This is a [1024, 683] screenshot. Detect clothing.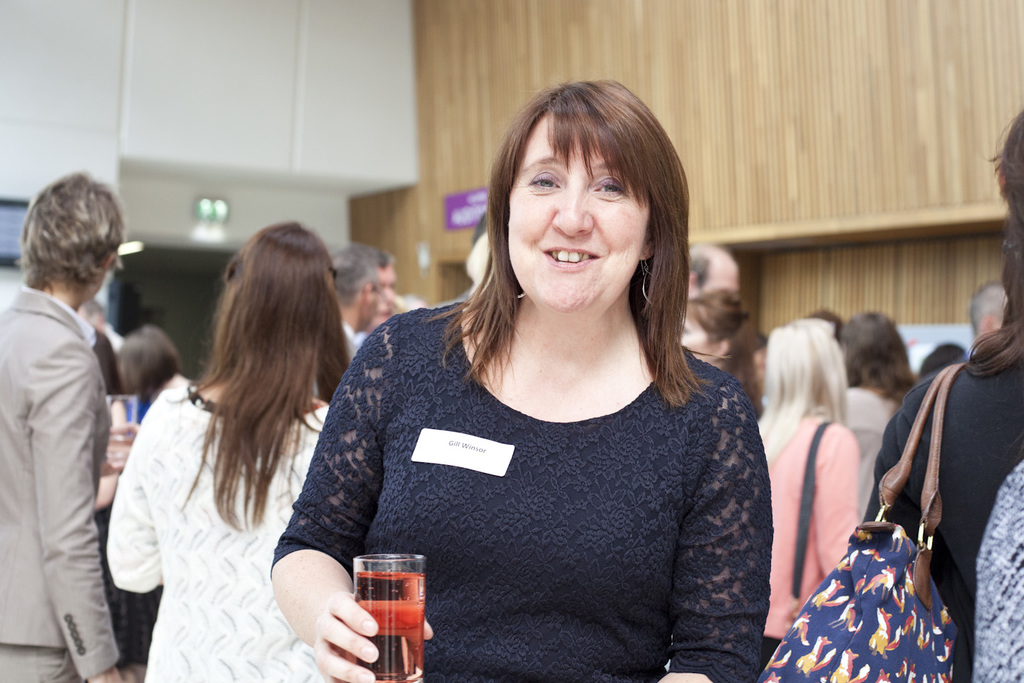
rect(752, 415, 859, 655).
